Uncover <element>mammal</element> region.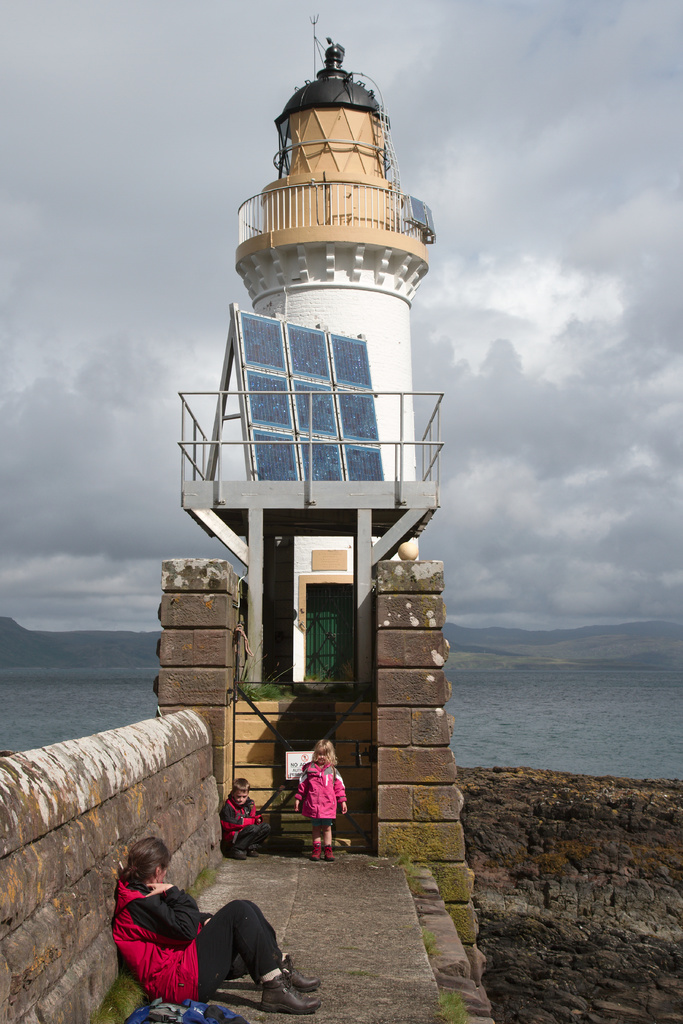
Uncovered: bbox=[292, 732, 341, 853].
